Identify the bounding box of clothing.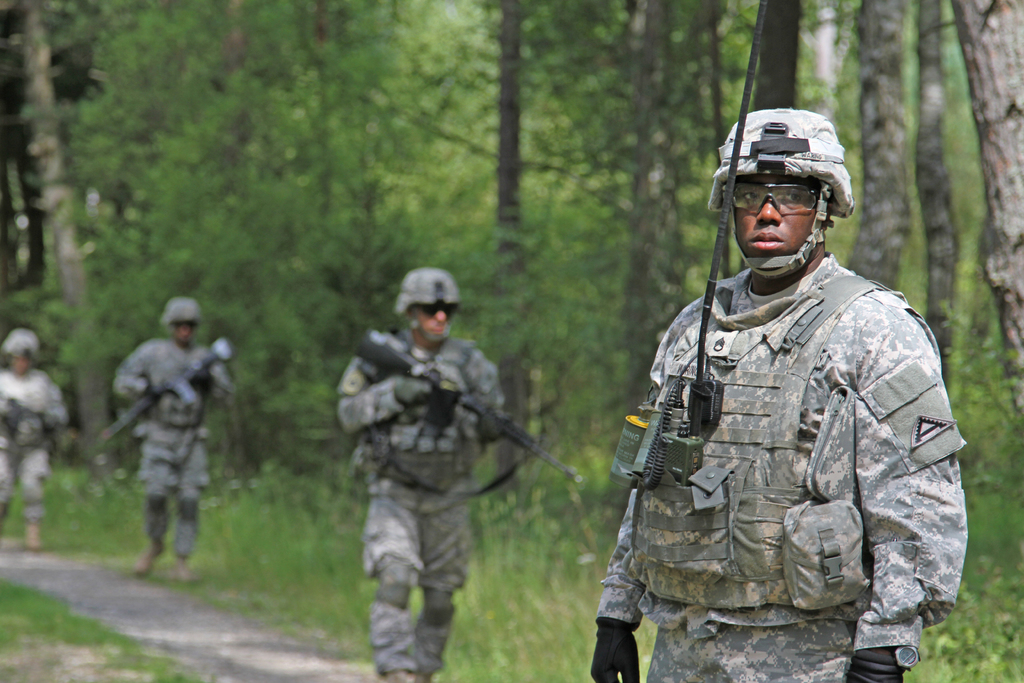
select_region(111, 331, 236, 571).
